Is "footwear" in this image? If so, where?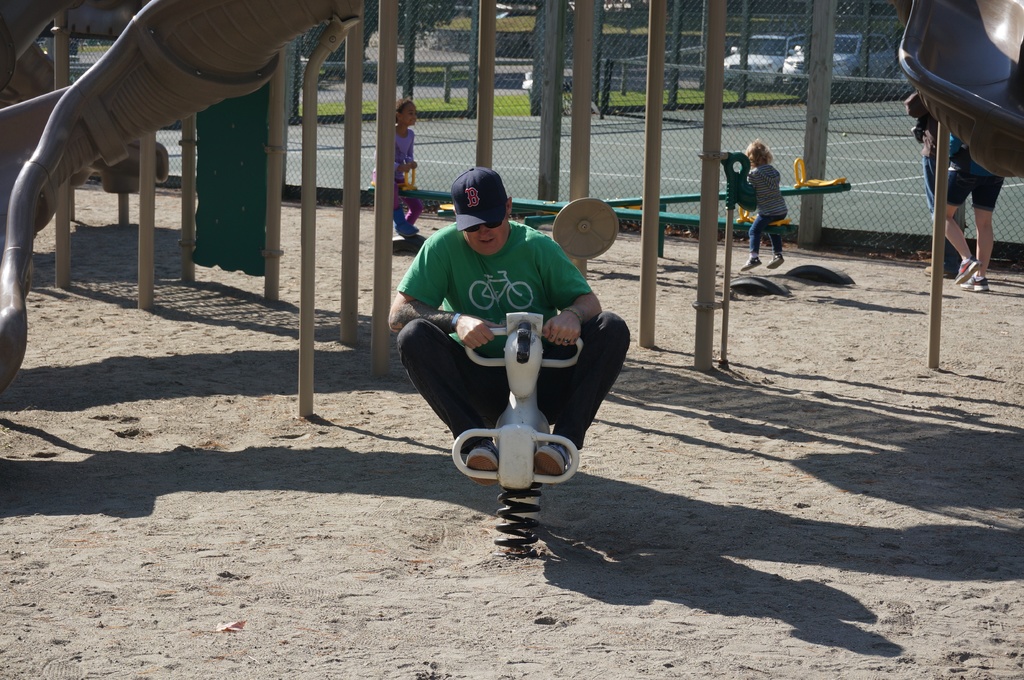
Yes, at 740, 256, 763, 276.
